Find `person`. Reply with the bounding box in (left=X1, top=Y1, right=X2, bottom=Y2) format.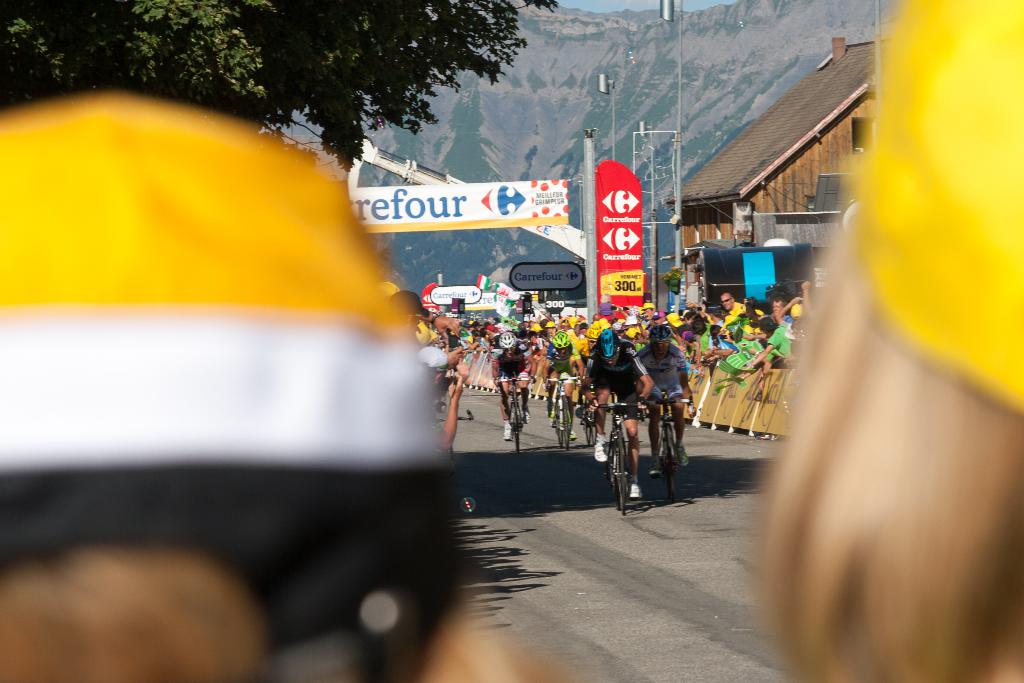
(left=385, top=293, right=458, bottom=354).
